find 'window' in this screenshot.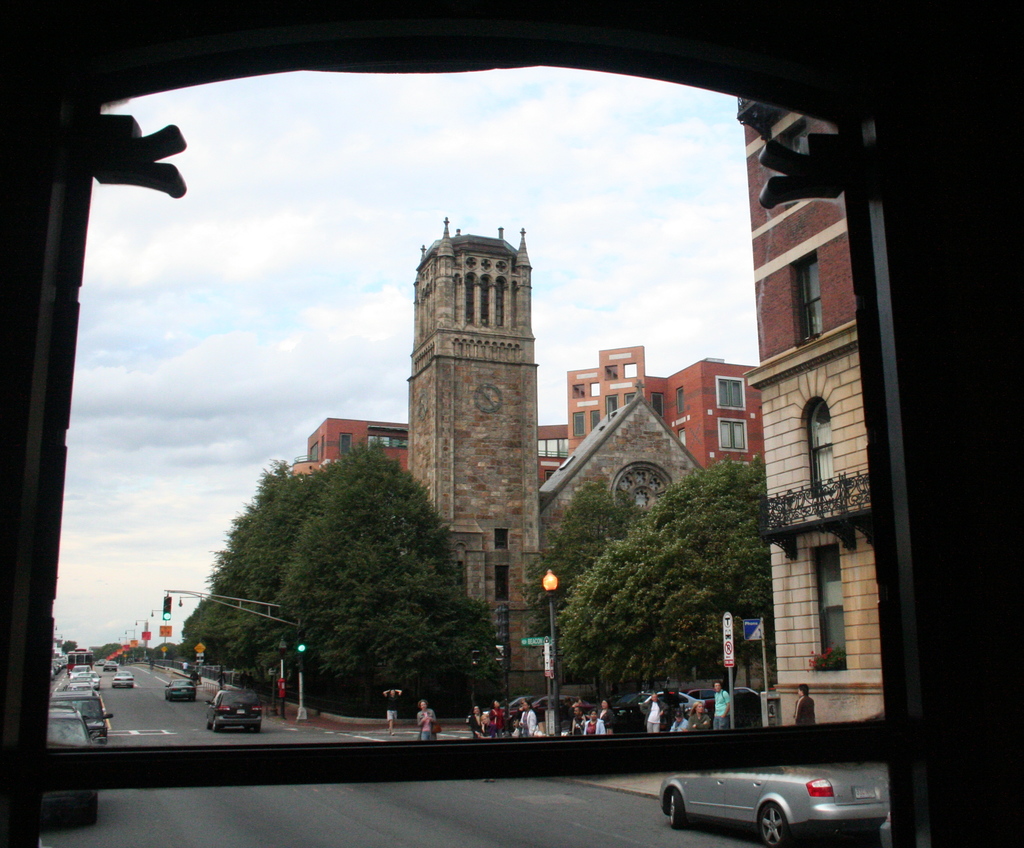
The bounding box for 'window' is (left=652, top=392, right=666, bottom=421).
